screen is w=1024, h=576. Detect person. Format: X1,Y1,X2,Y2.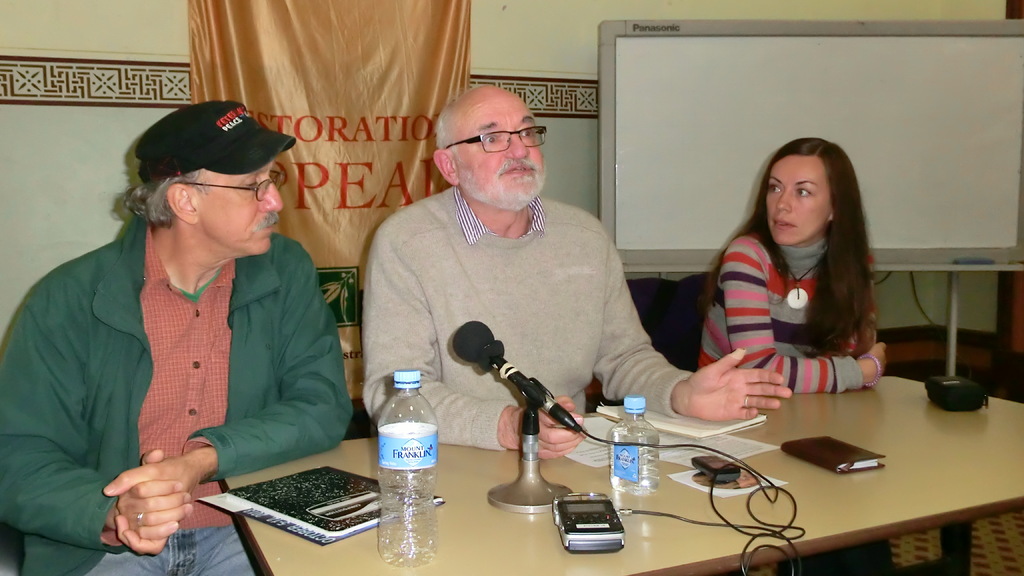
355,77,787,468.
